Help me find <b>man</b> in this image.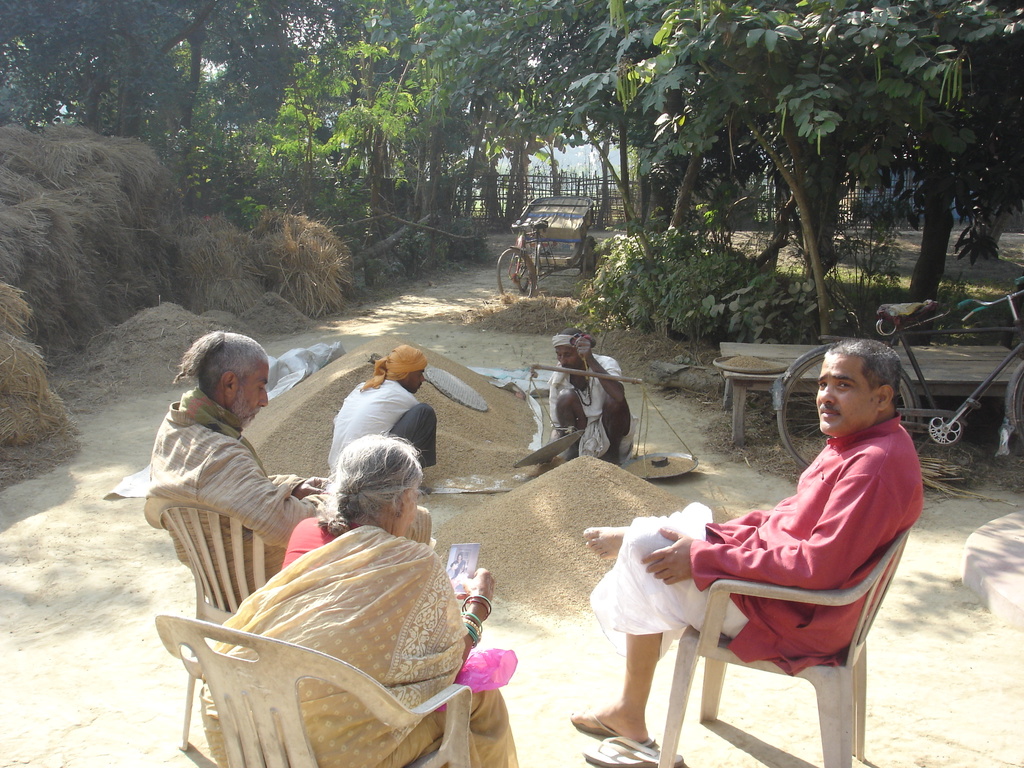
Found it: (left=654, top=314, right=927, bottom=755).
